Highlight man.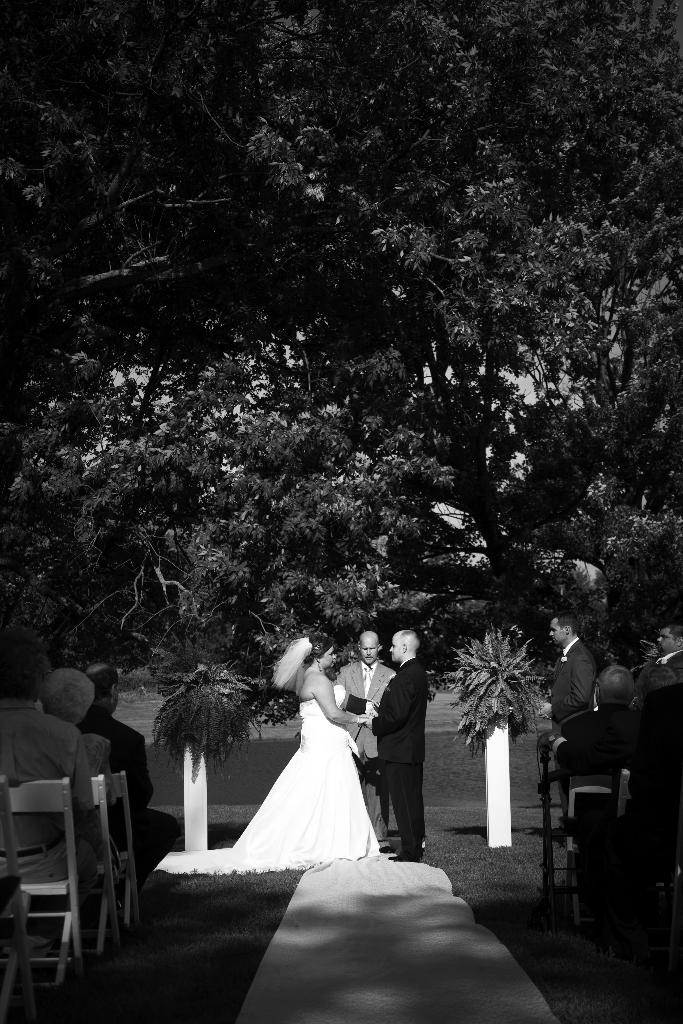
Highlighted region: 547:607:597:742.
